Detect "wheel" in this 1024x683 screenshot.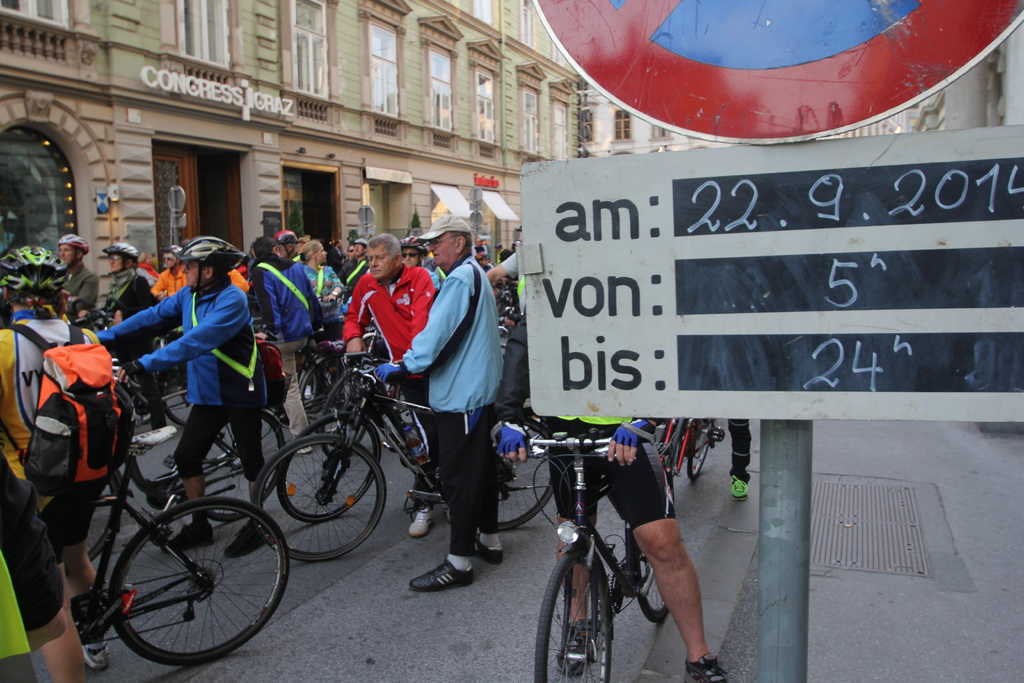
Detection: x1=81, y1=498, x2=271, y2=665.
